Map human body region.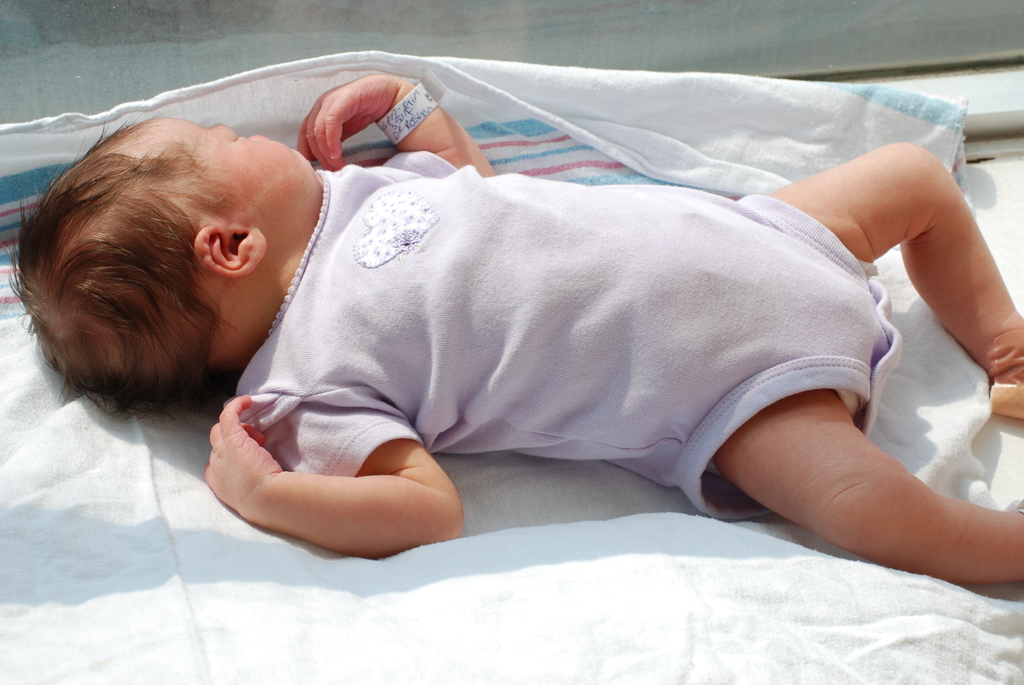
Mapped to 16,30,1006,592.
